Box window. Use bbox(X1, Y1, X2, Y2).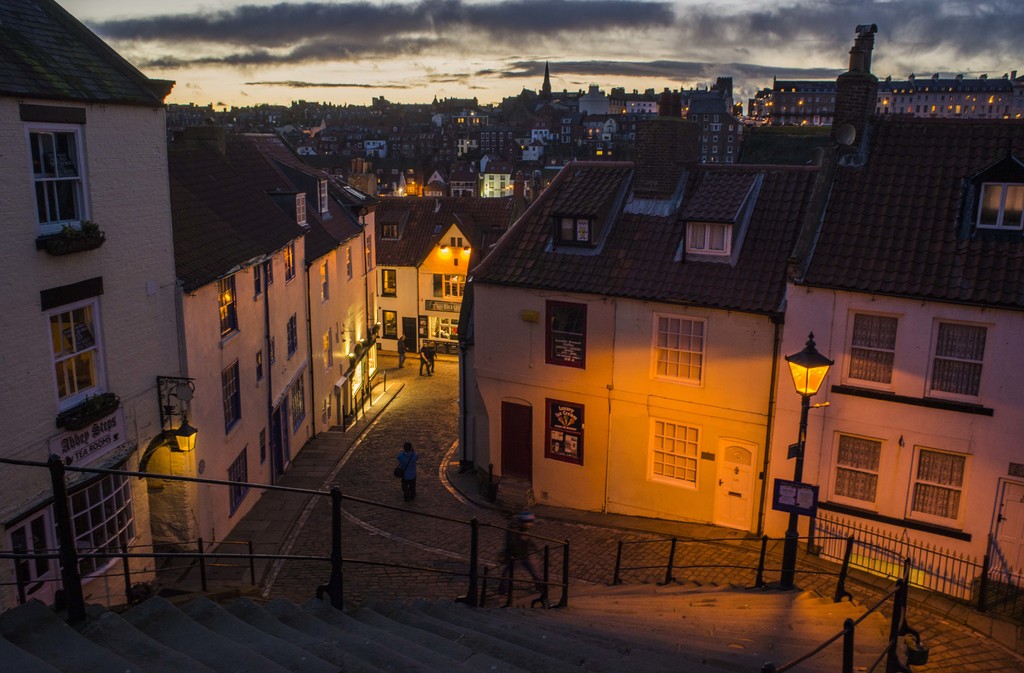
bbox(47, 302, 102, 403).
